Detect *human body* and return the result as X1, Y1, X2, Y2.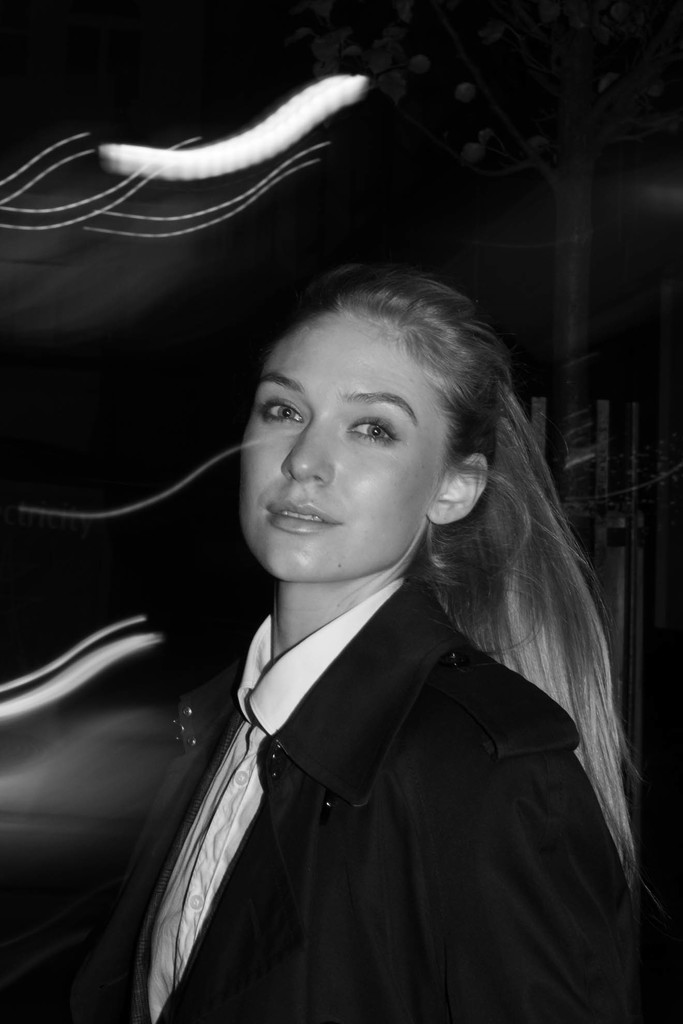
74, 180, 614, 991.
